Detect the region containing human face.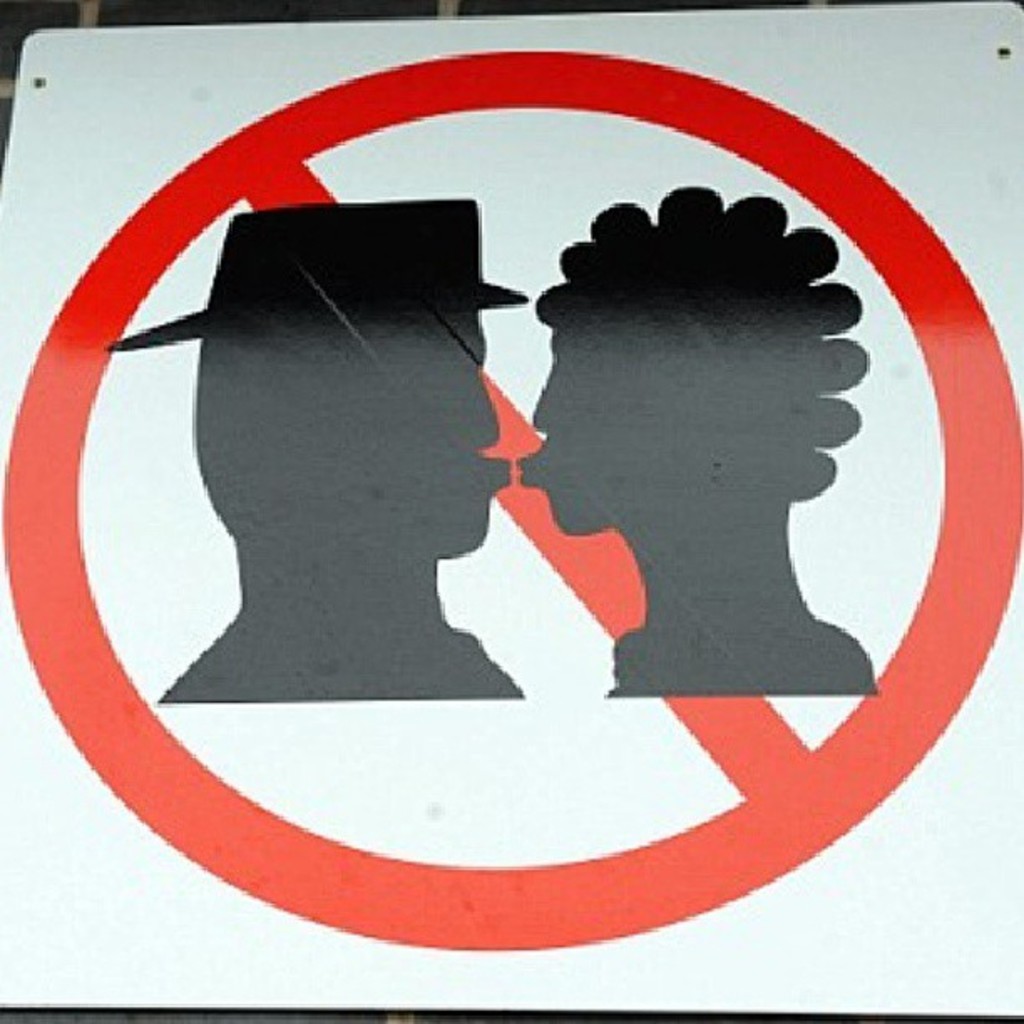
Rect(517, 341, 629, 537).
